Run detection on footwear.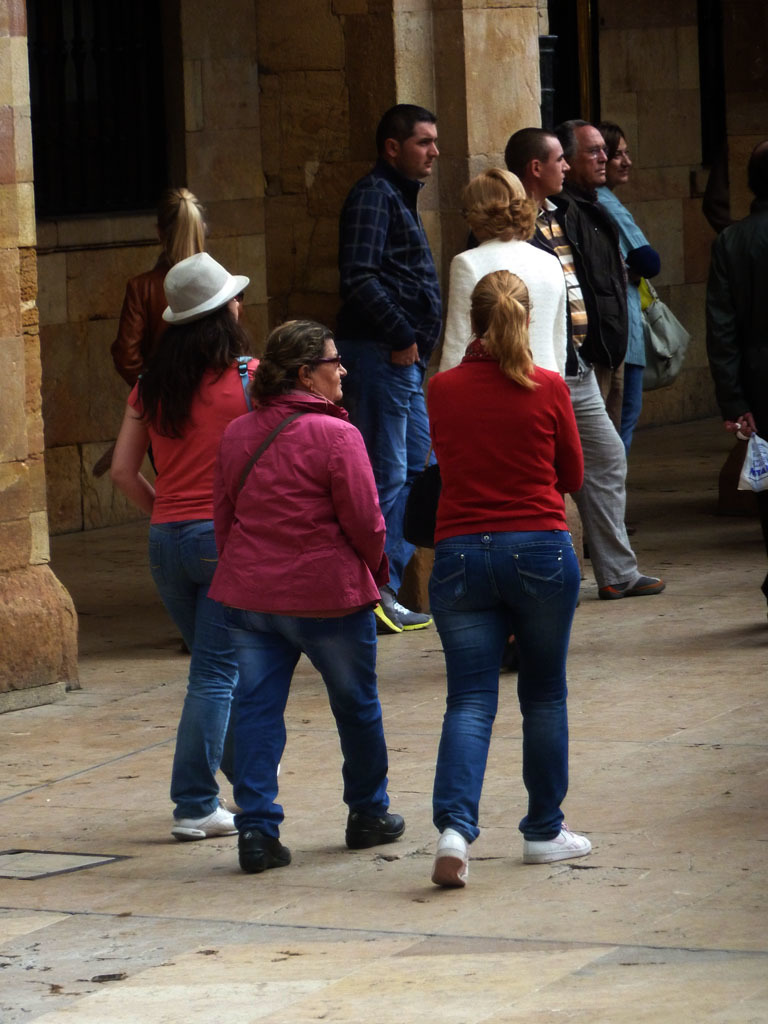
Result: select_region(236, 836, 296, 873).
